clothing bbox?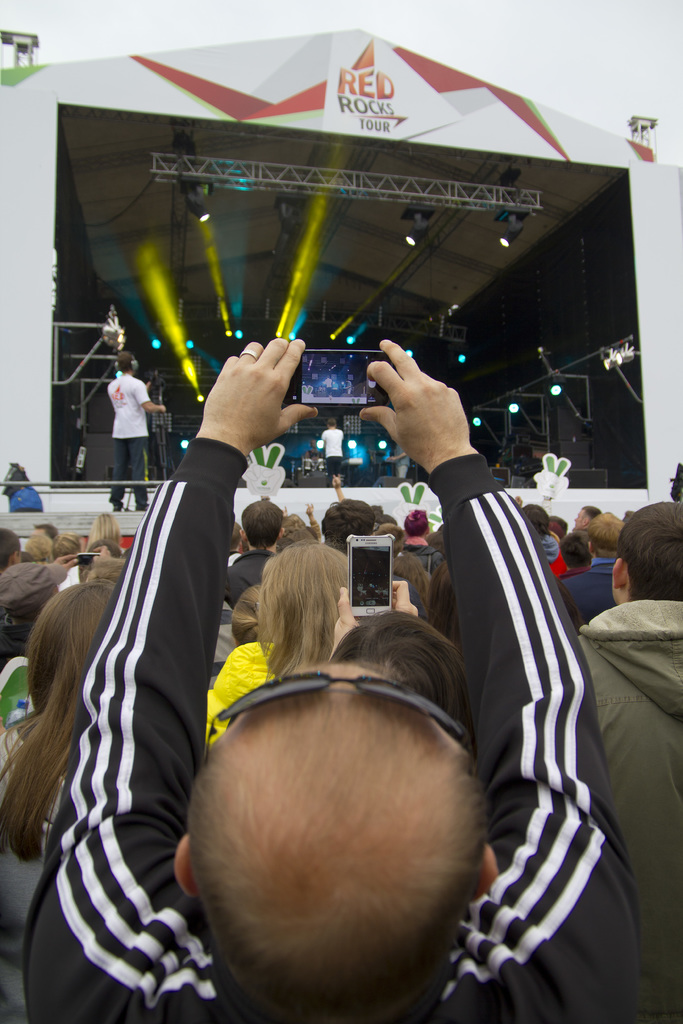
select_region(320, 420, 347, 482)
